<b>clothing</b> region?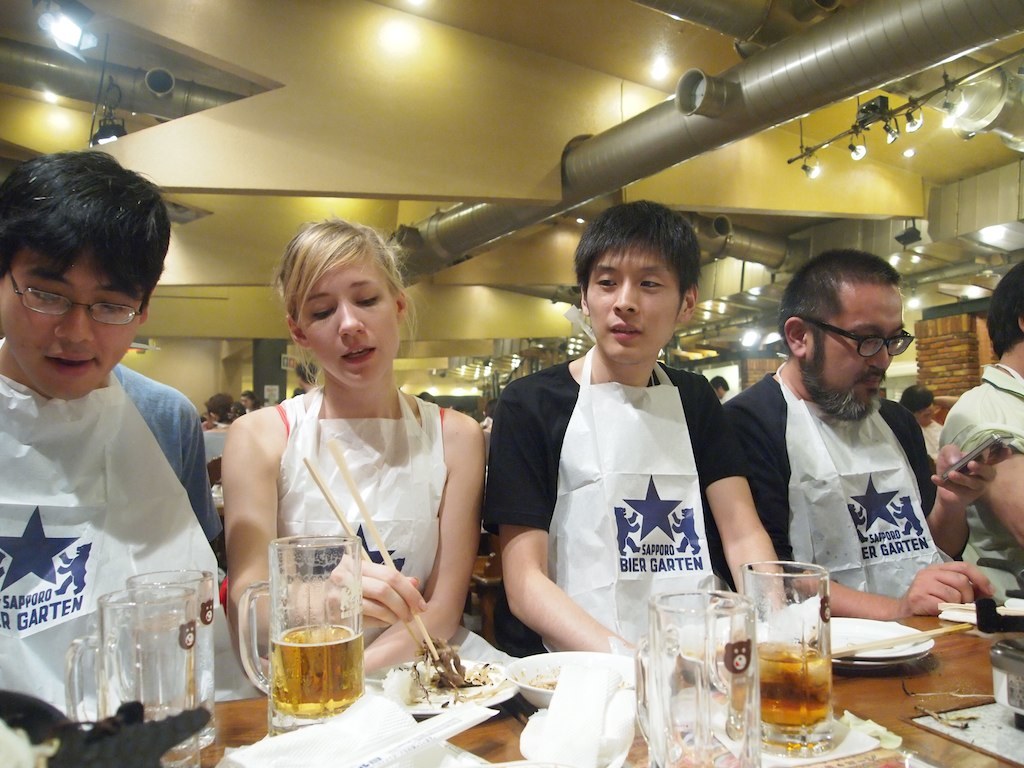
943, 364, 1023, 632
